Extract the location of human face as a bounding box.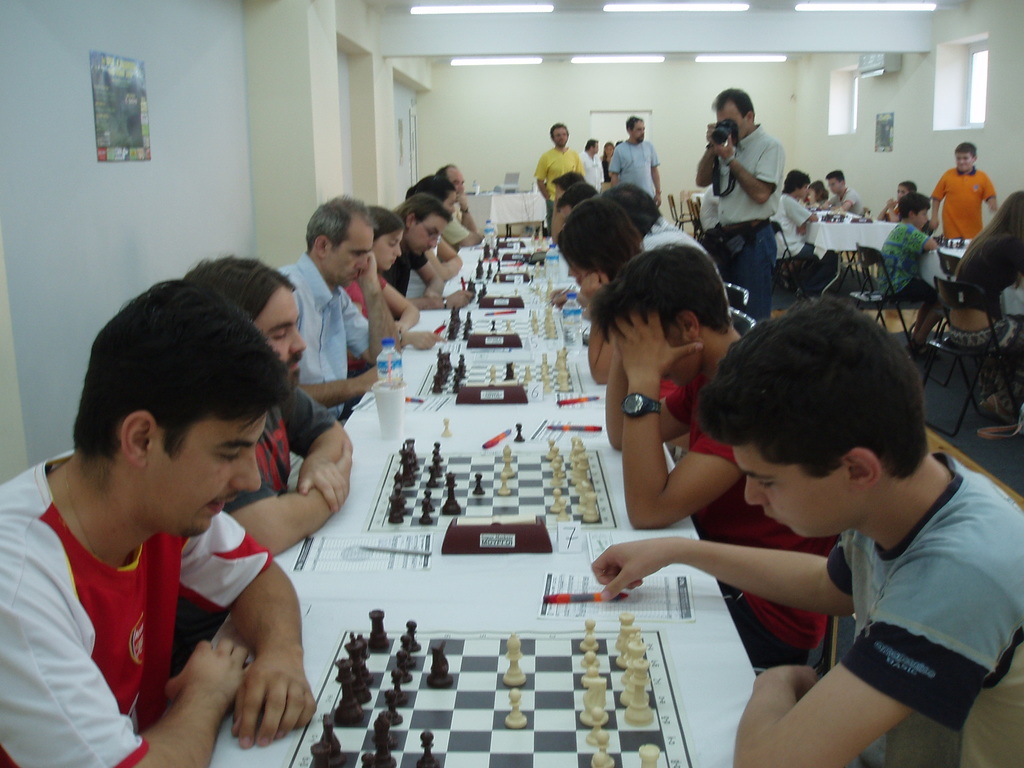
<region>325, 213, 372, 287</region>.
